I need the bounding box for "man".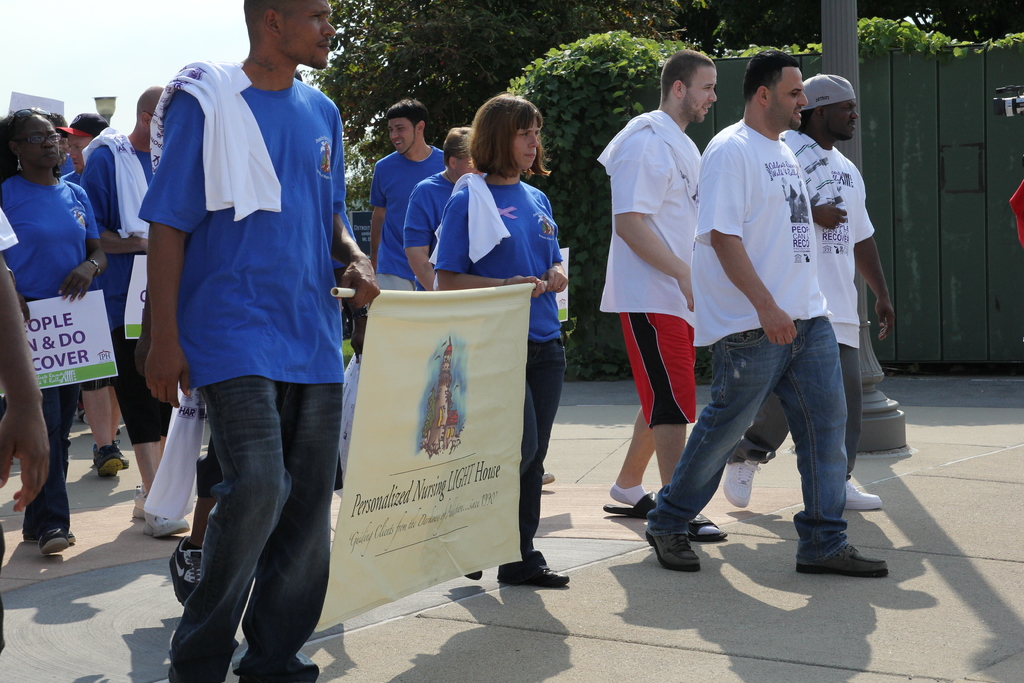
Here it is: region(593, 40, 735, 551).
